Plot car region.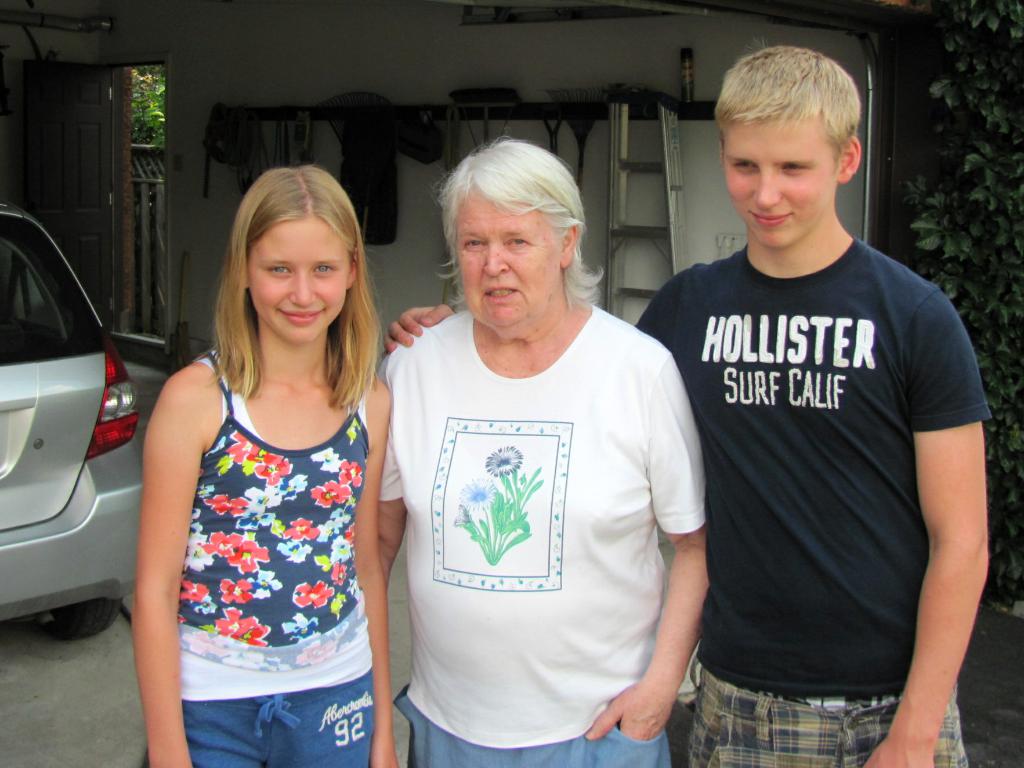
Plotted at <region>0, 204, 143, 641</region>.
